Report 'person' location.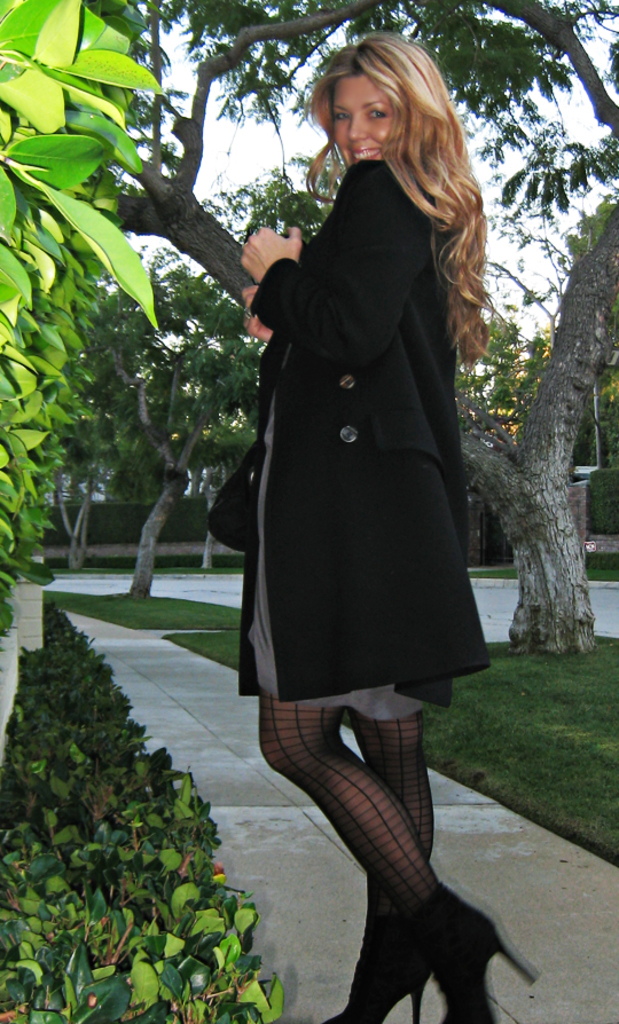
Report: x1=219, y1=0, x2=501, y2=961.
